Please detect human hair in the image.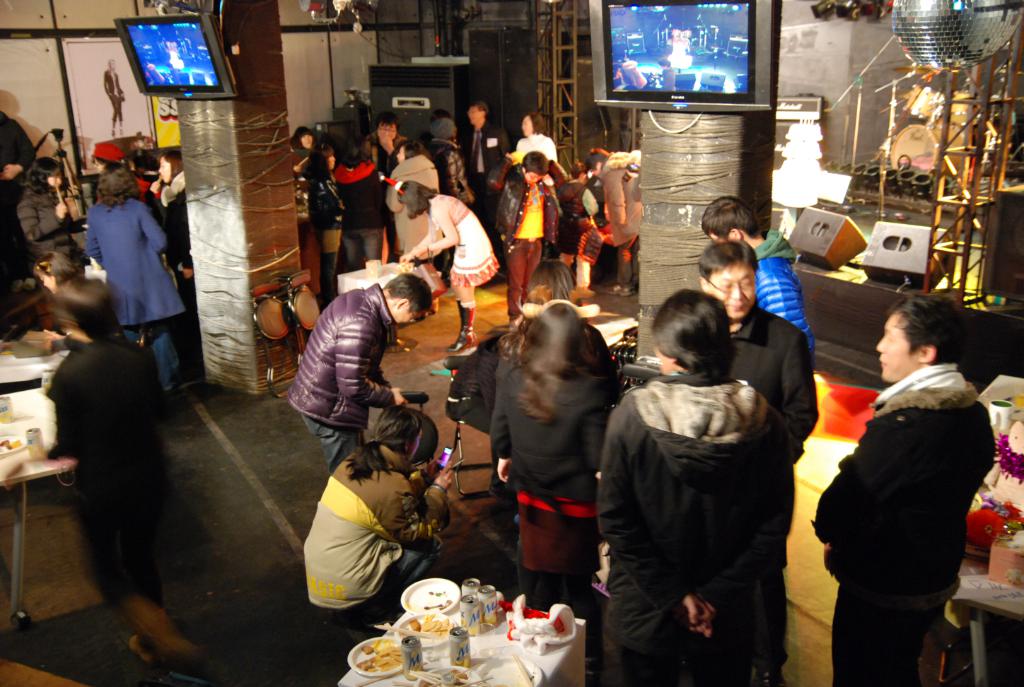
select_region(891, 293, 963, 367).
